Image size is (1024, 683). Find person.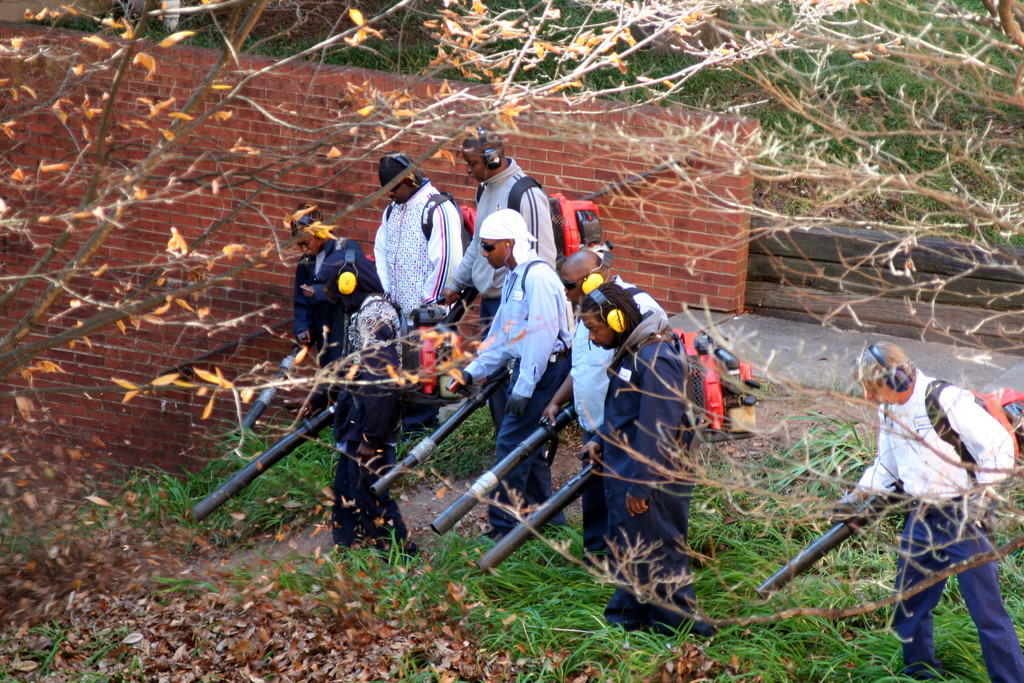
{"x1": 459, "y1": 209, "x2": 569, "y2": 538}.
